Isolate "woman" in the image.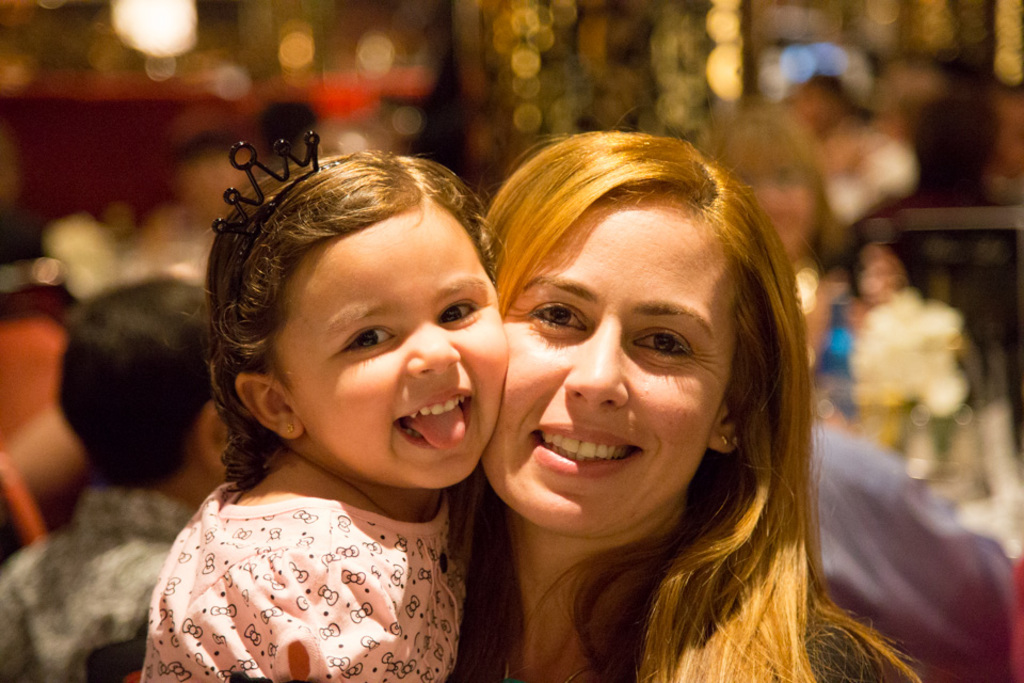
Isolated region: <region>443, 101, 954, 682</region>.
